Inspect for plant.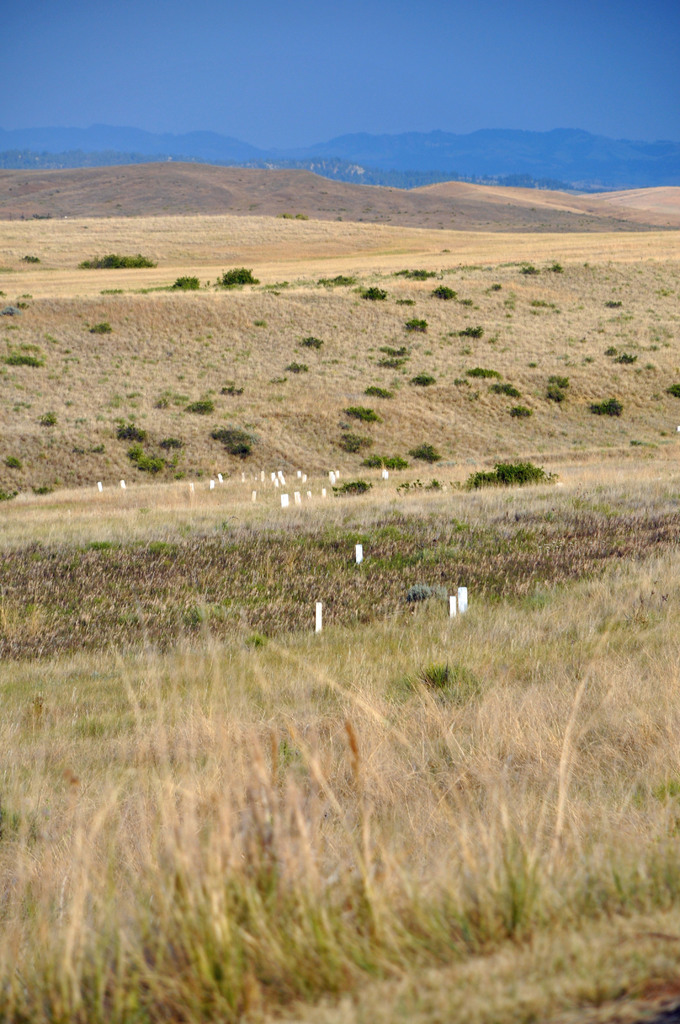
Inspection: [122,420,182,473].
